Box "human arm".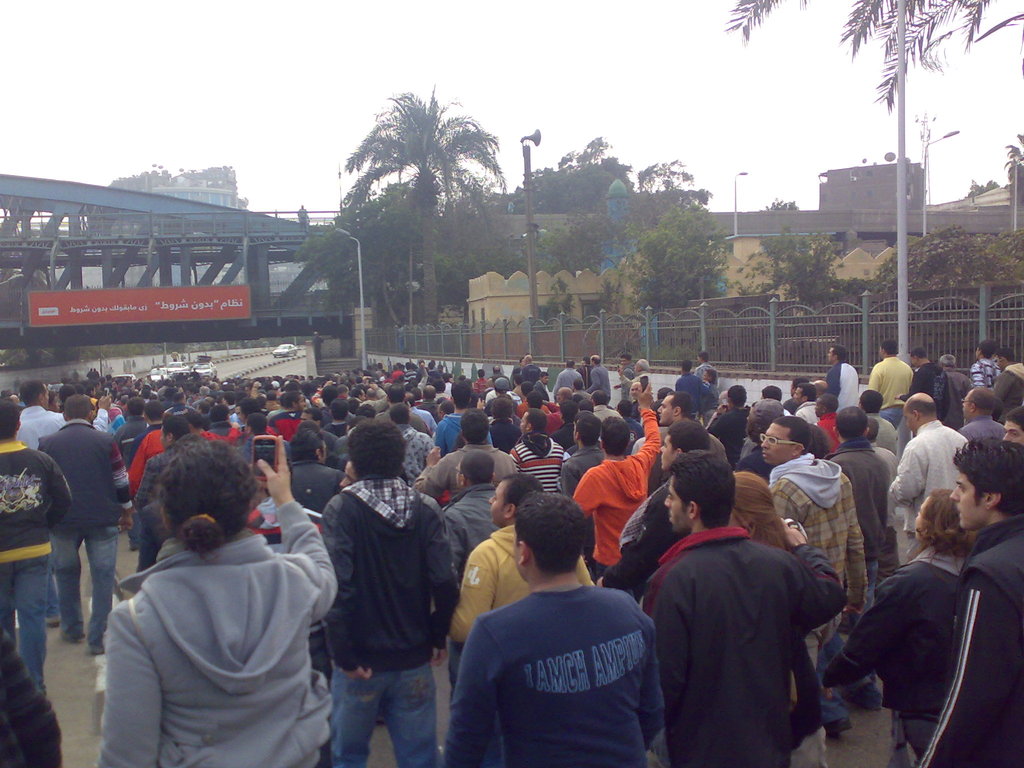
<bbox>865, 366, 886, 394</bbox>.
